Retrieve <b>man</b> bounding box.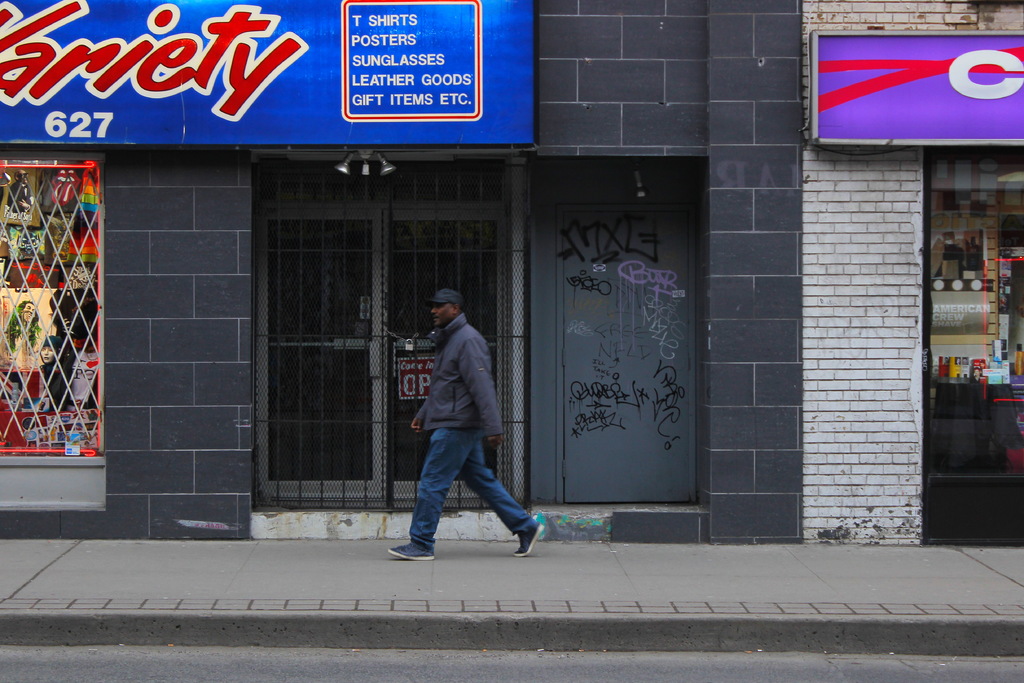
Bounding box: select_region(9, 300, 42, 363).
